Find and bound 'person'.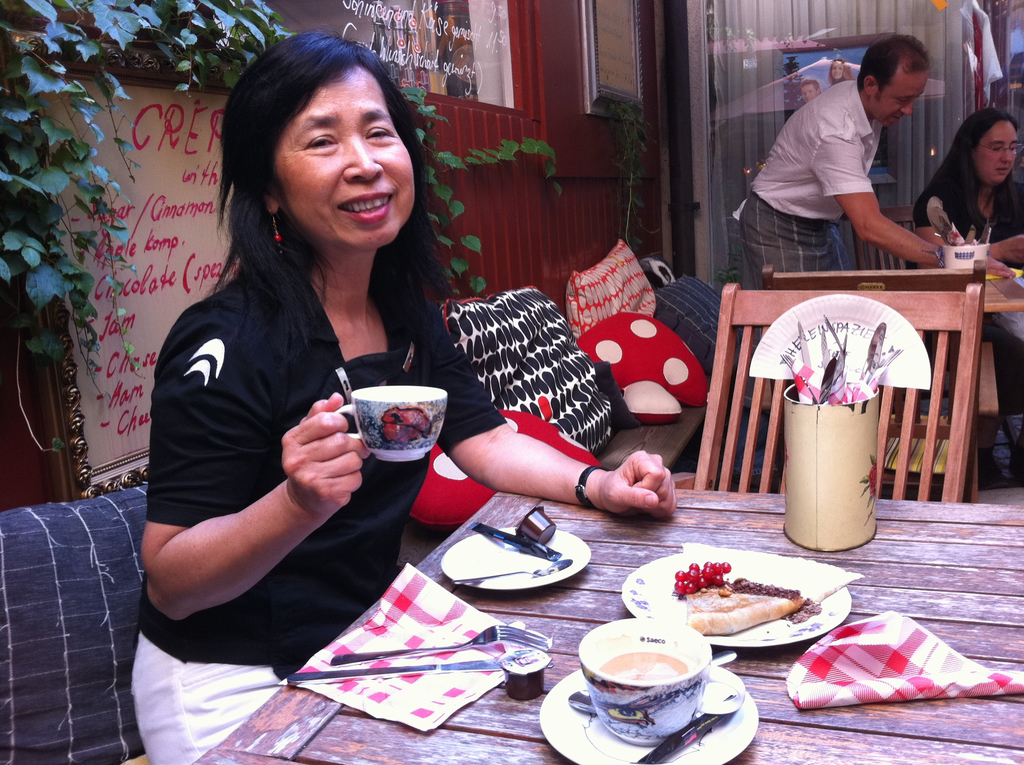
Bound: <bbox>1000, 52, 1023, 105</bbox>.
